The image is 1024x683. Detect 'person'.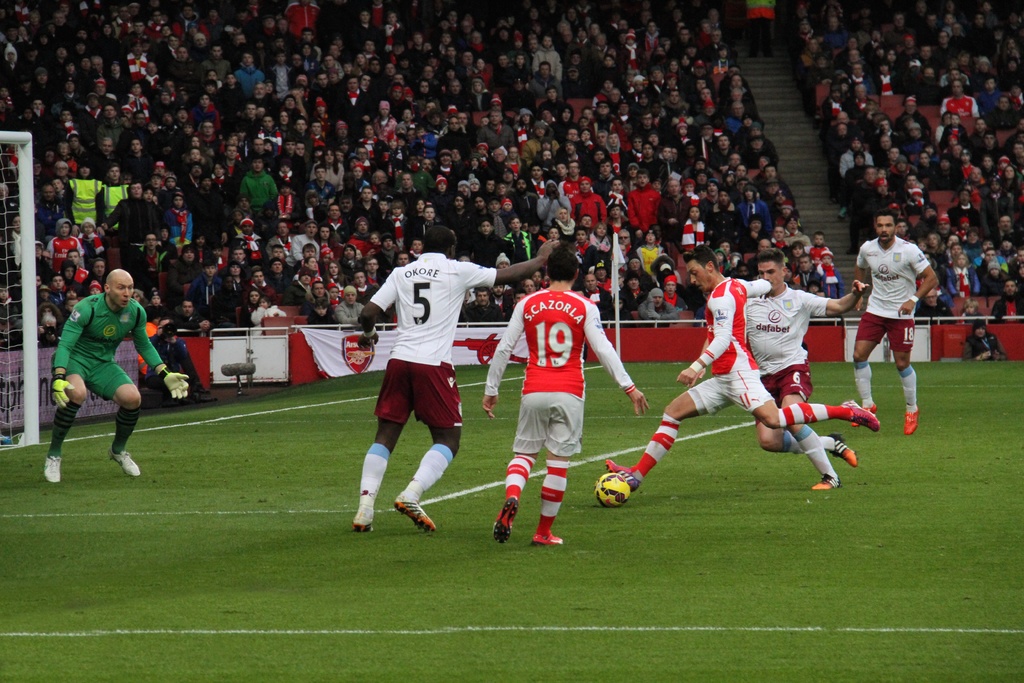
Detection: 691/240/870/463.
